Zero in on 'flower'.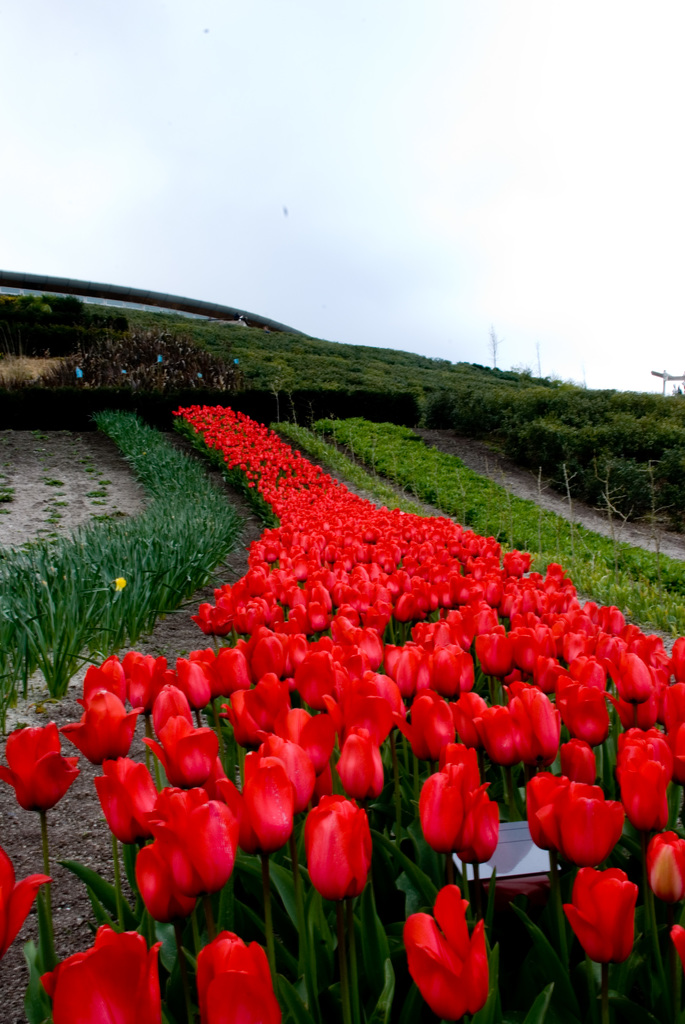
Zeroed in: bbox=[565, 867, 643, 963].
